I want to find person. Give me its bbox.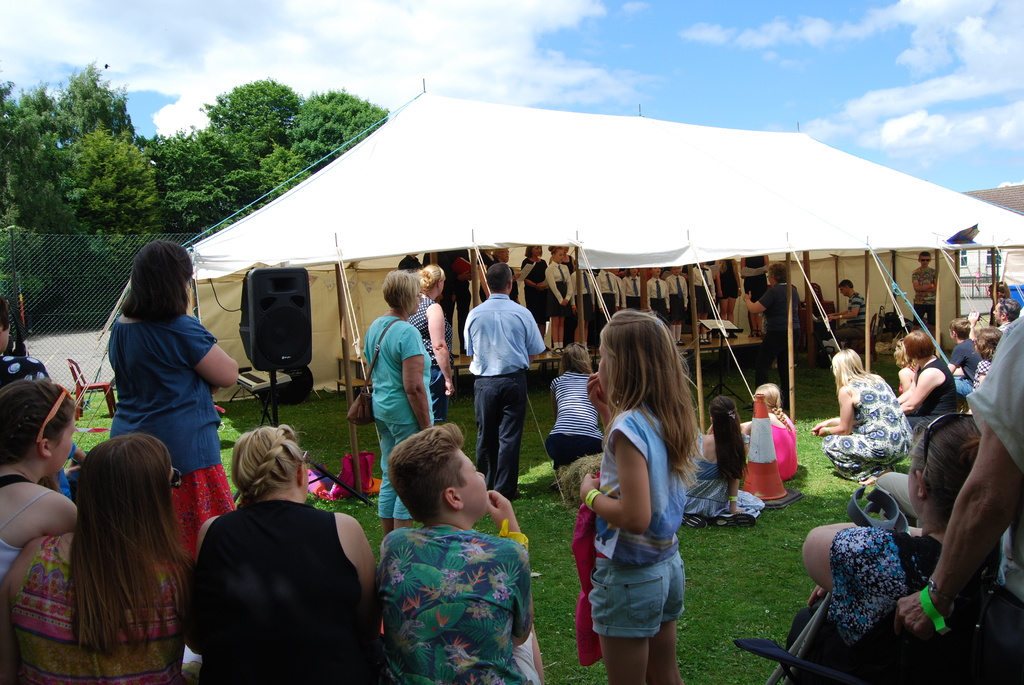
372, 418, 532, 684.
